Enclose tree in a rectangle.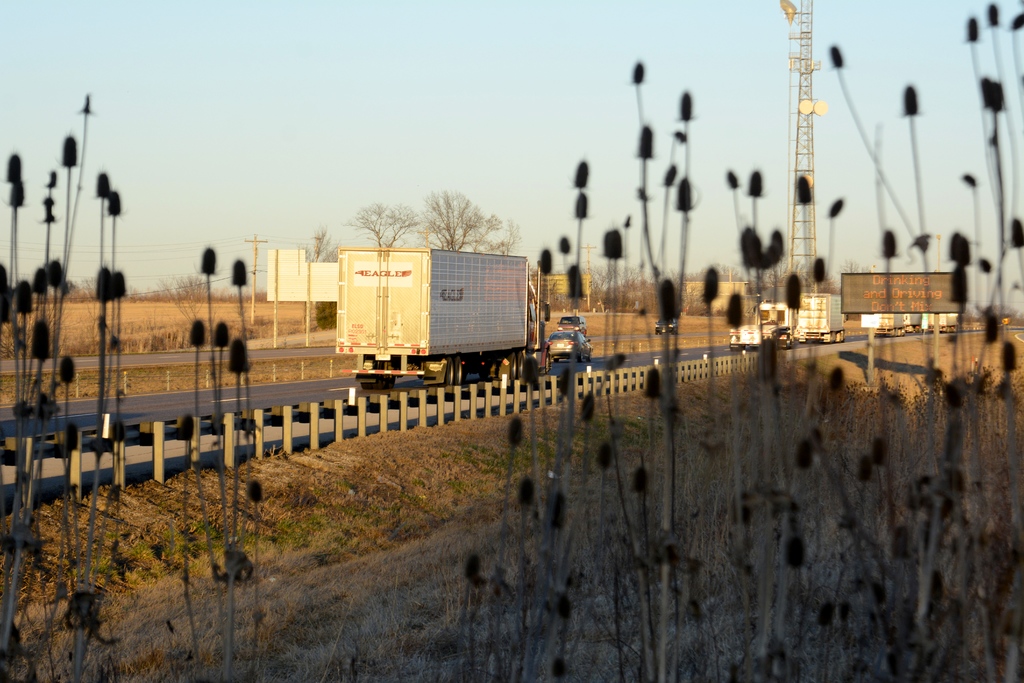
344, 197, 419, 243.
